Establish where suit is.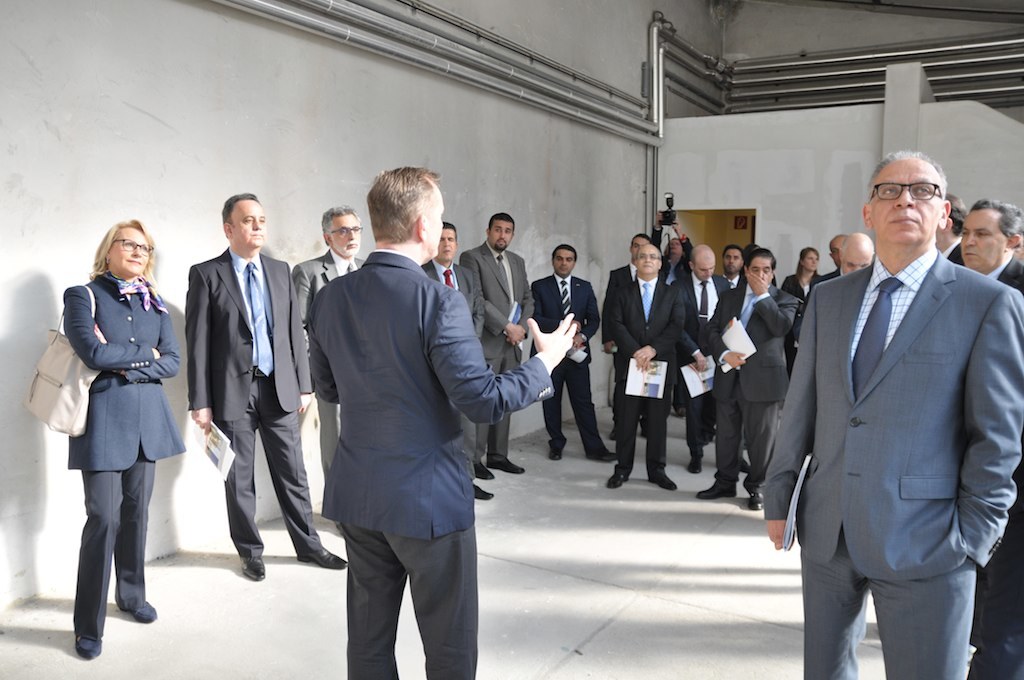
Established at BBox(615, 277, 684, 478).
